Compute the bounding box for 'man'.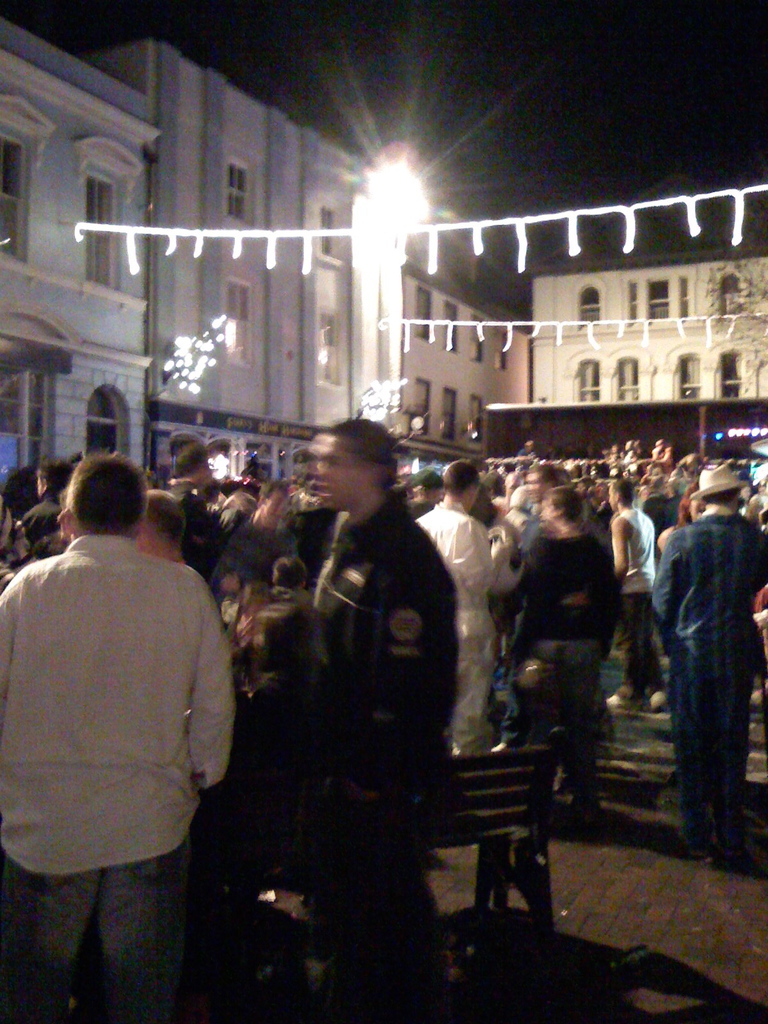
BBox(532, 465, 556, 519).
